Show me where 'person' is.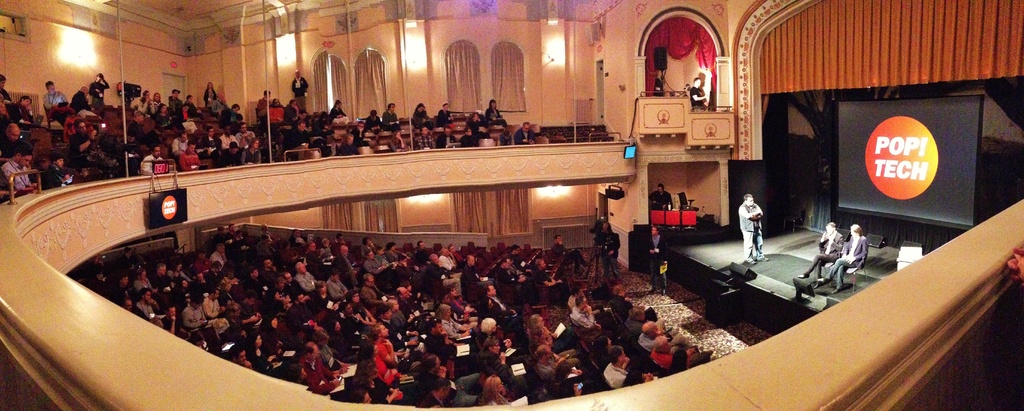
'person' is at <box>817,220,865,289</box>.
